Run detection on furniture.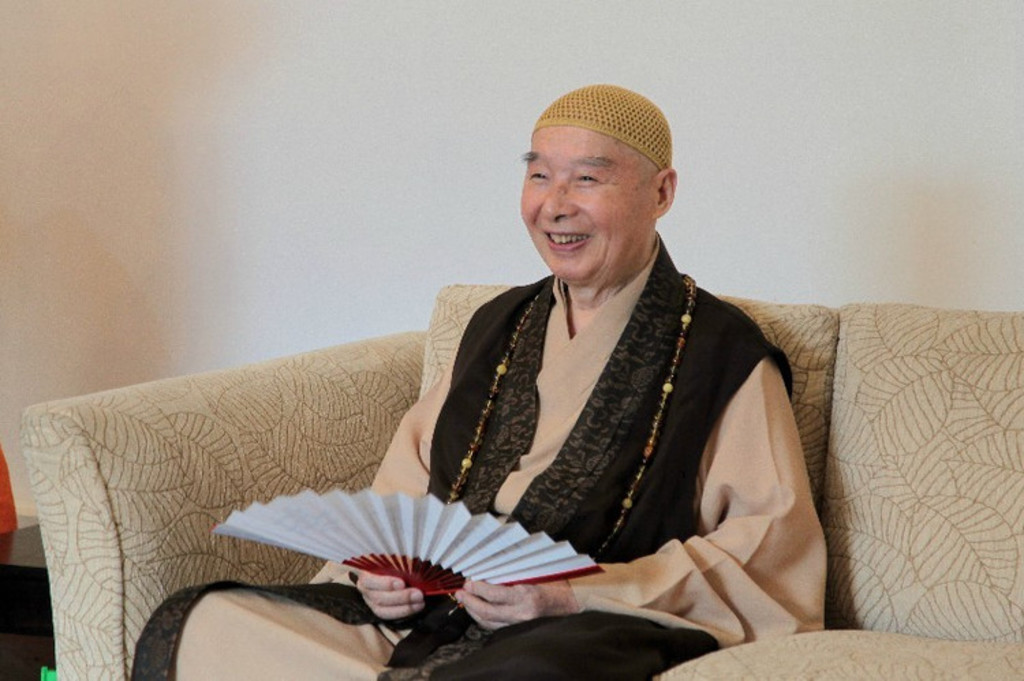
Result: {"left": 0, "top": 524, "right": 52, "bottom": 680}.
